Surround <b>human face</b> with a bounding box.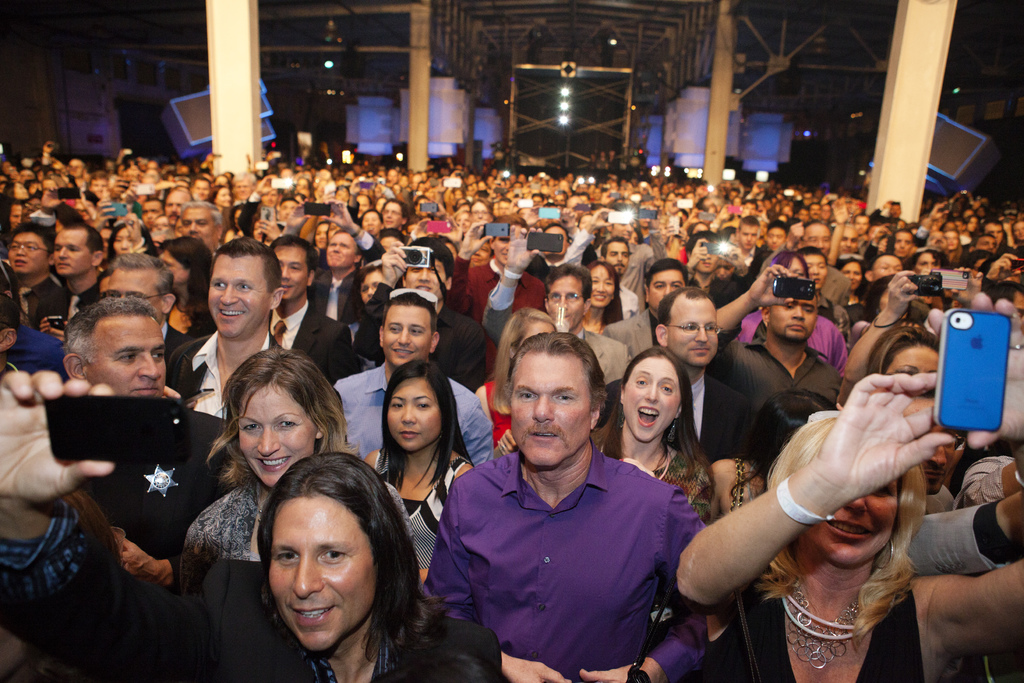
bbox=[381, 375, 442, 450].
